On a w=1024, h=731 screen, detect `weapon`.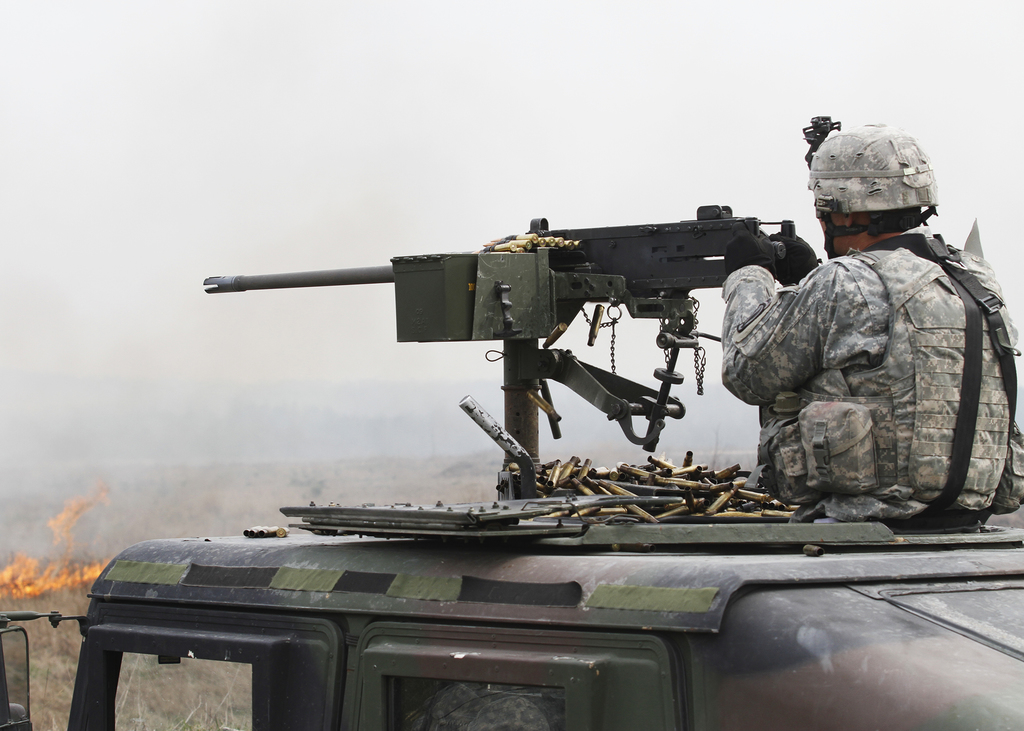
[204, 205, 829, 375].
